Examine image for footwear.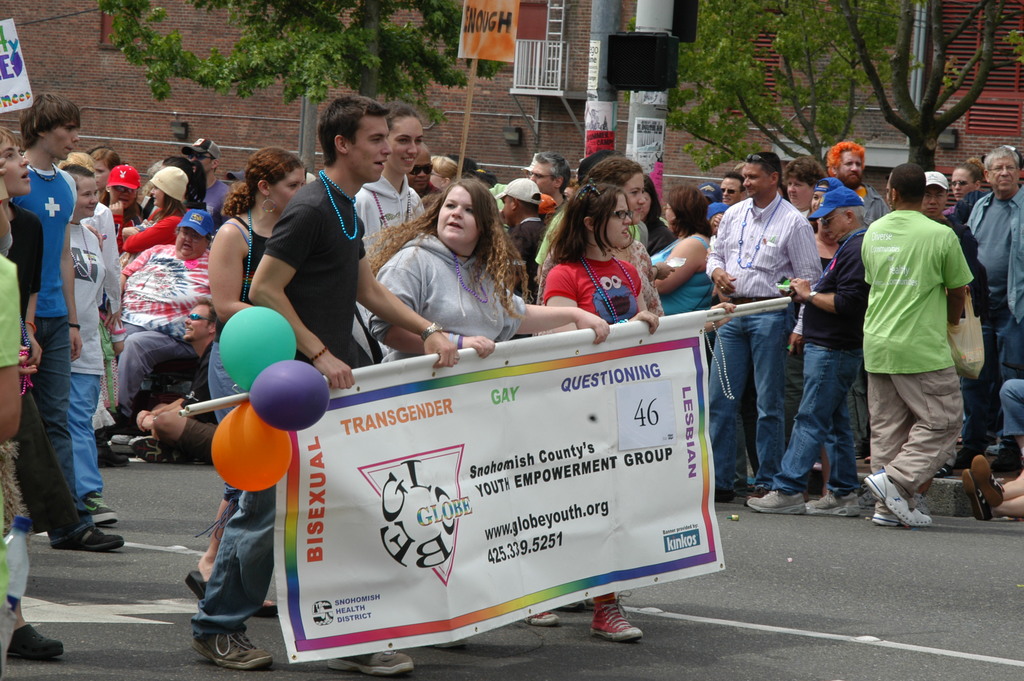
Examination result: left=250, top=603, right=276, bottom=617.
